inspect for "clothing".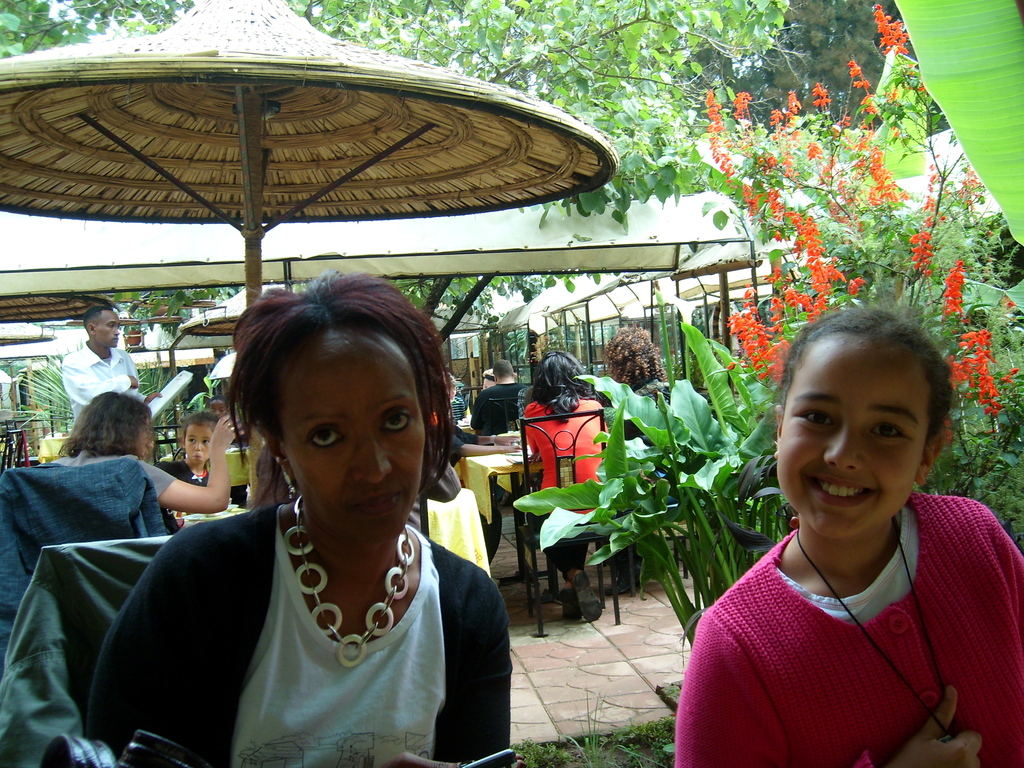
Inspection: bbox=(602, 381, 670, 442).
